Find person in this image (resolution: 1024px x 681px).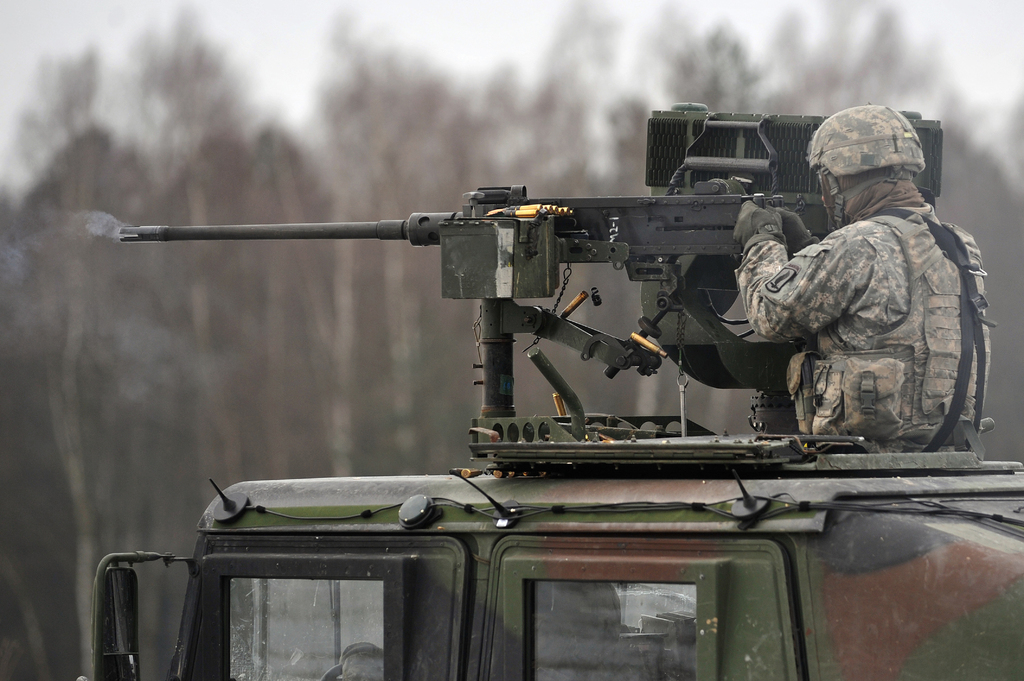
pyautogui.locateOnScreen(724, 99, 990, 456).
